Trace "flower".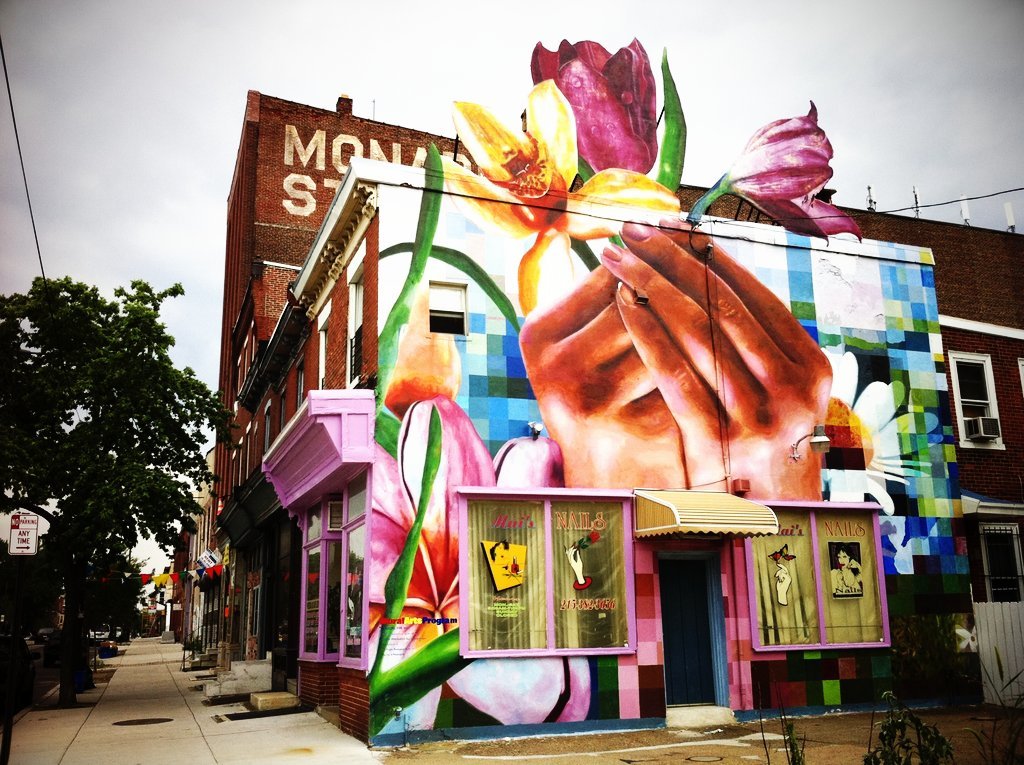
Traced to {"x1": 820, "y1": 342, "x2": 940, "y2": 515}.
